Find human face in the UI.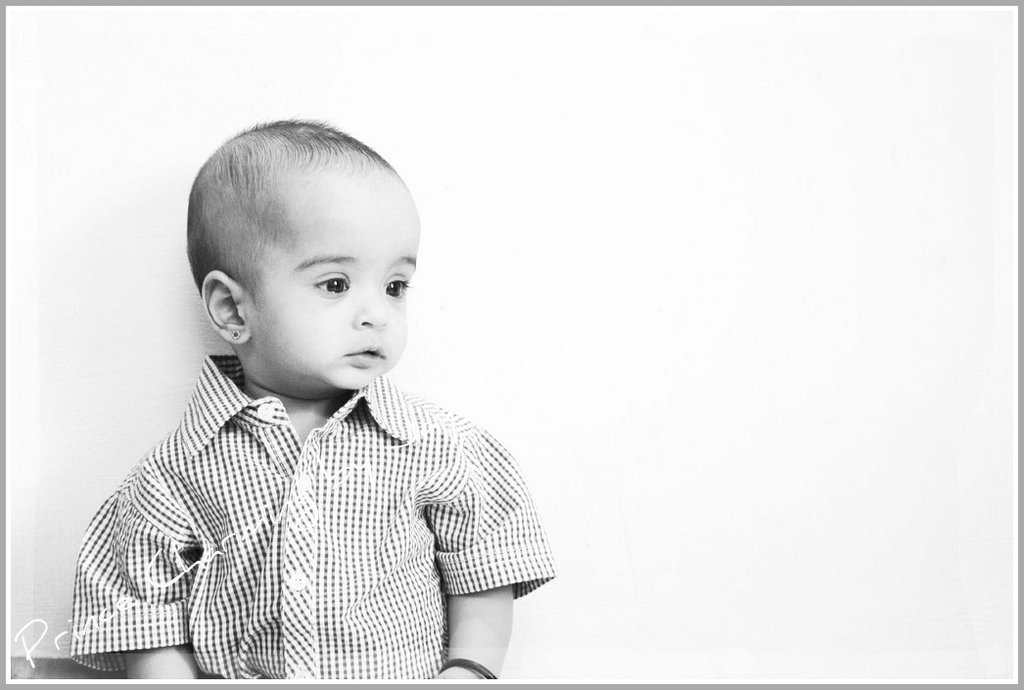
UI element at bbox=(241, 179, 419, 391).
